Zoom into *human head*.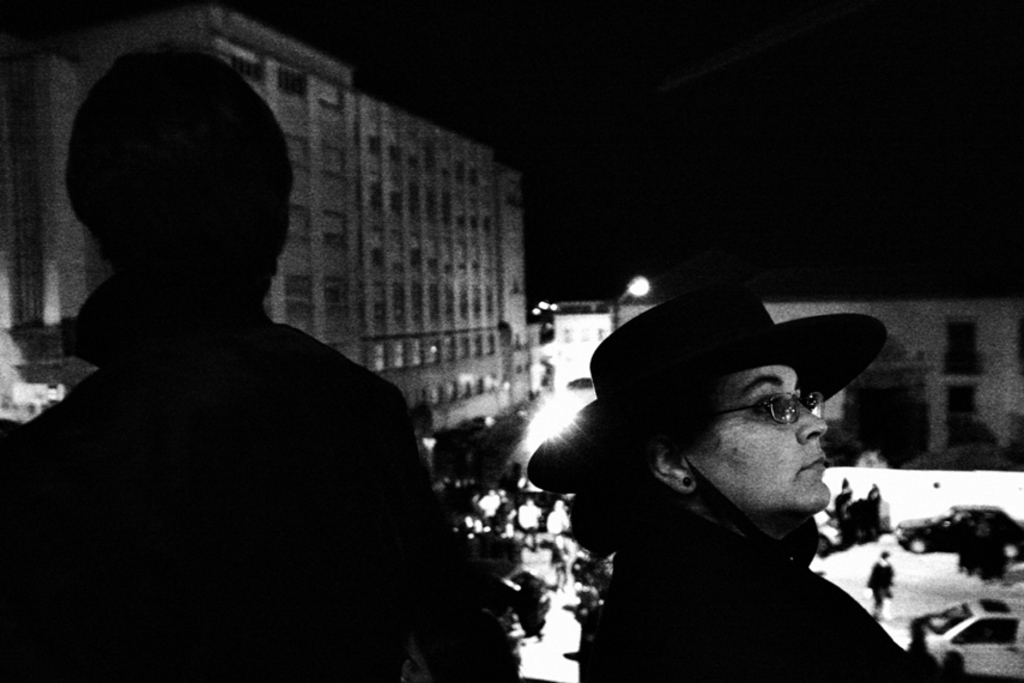
Zoom target: region(66, 38, 293, 289).
